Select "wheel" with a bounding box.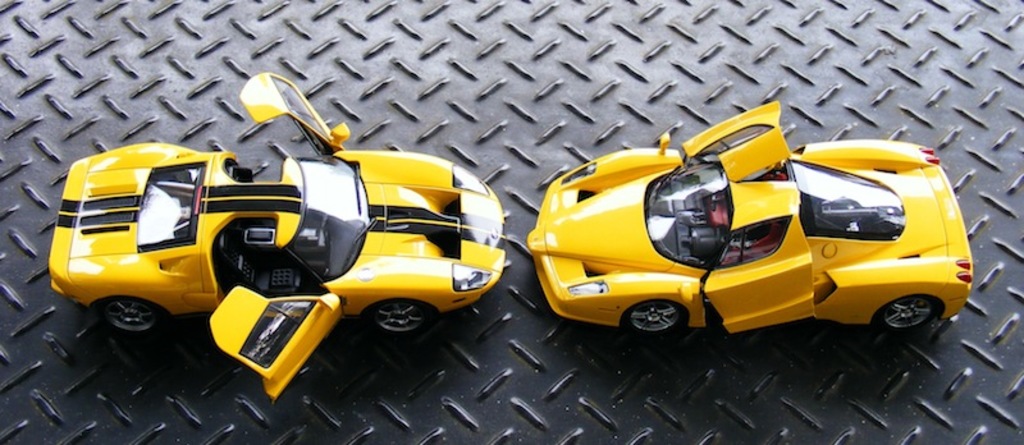
[x1=881, y1=281, x2=948, y2=334].
